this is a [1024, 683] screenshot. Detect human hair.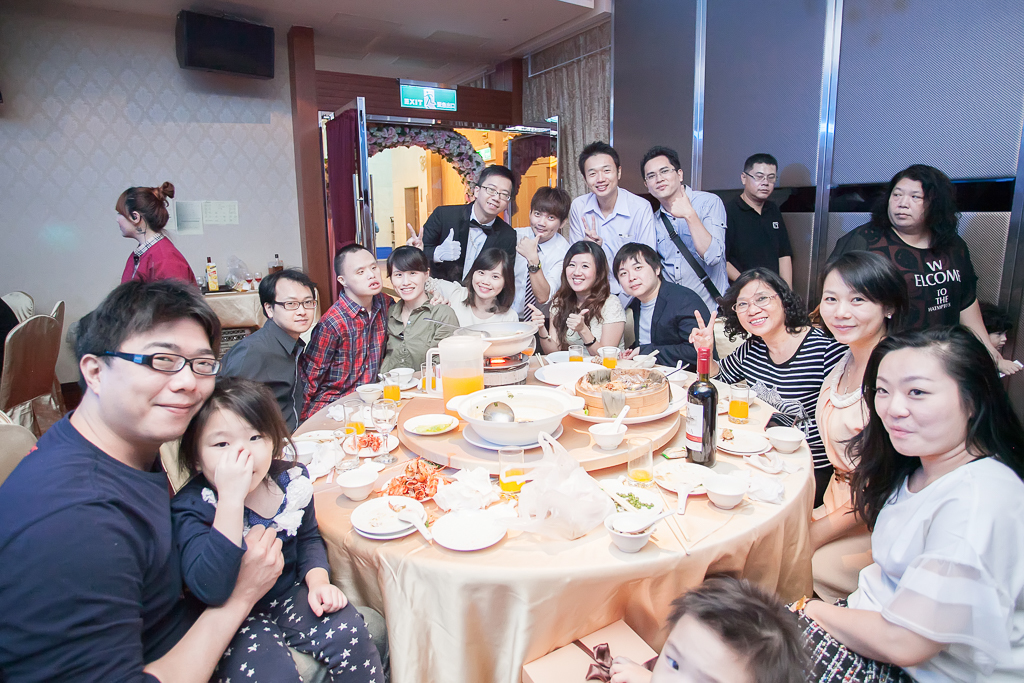
bbox=(745, 151, 781, 182).
